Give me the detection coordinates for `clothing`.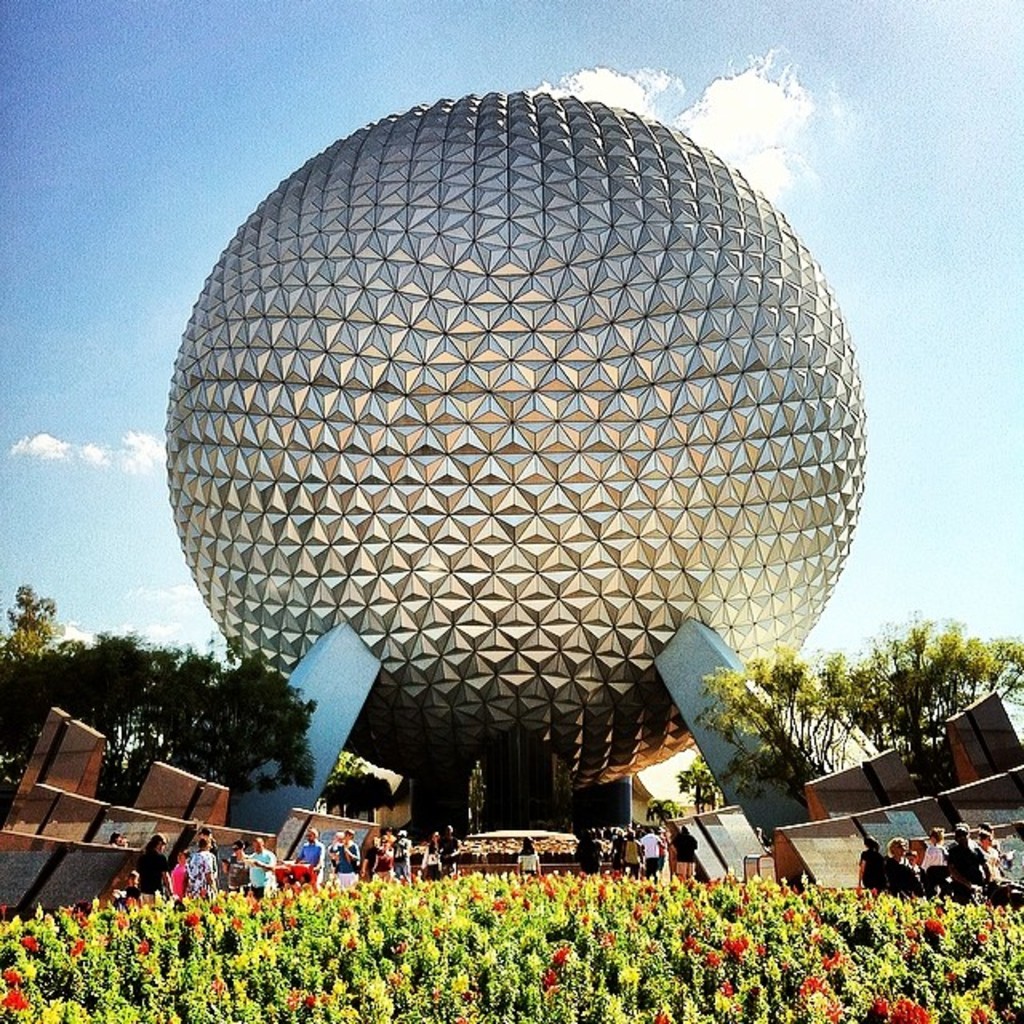
Rect(189, 851, 230, 907).
